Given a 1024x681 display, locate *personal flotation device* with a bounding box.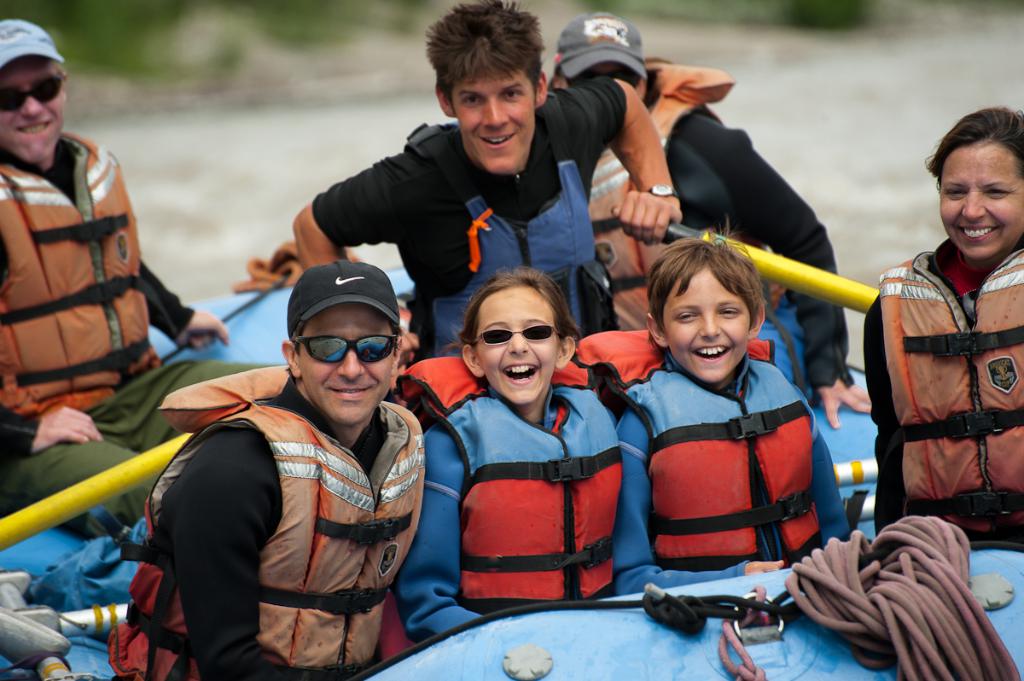
Located: bbox=(614, 55, 740, 338).
